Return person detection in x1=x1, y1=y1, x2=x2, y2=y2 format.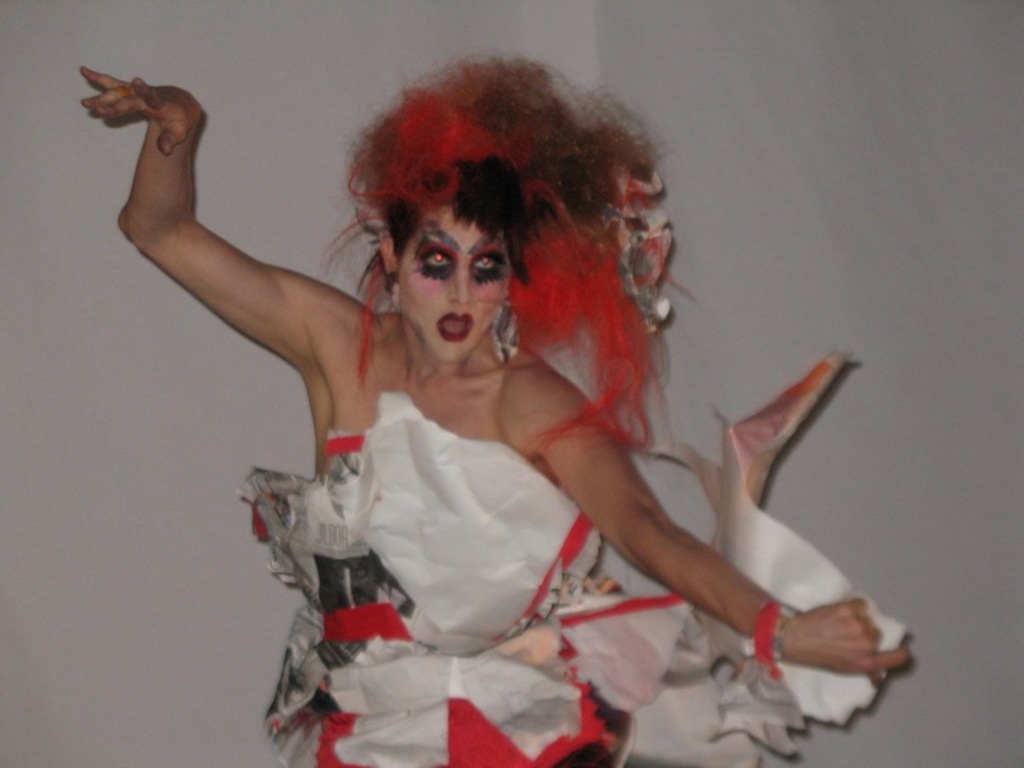
x1=142, y1=52, x2=828, y2=767.
